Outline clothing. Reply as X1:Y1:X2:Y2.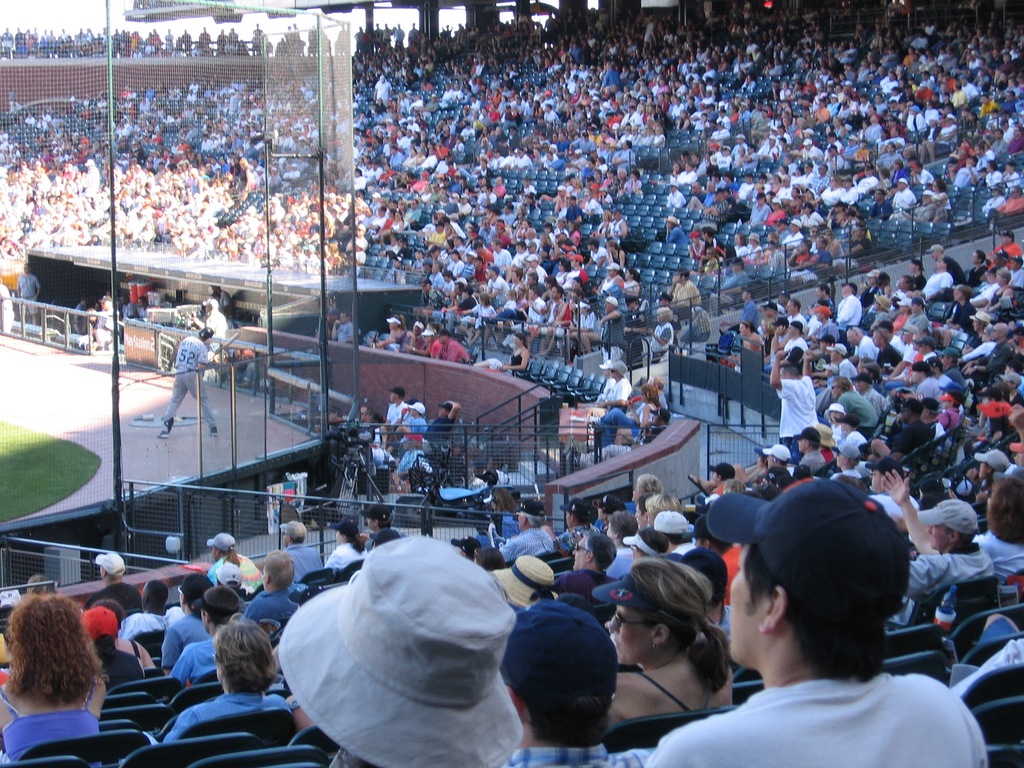
93:550:130:577.
